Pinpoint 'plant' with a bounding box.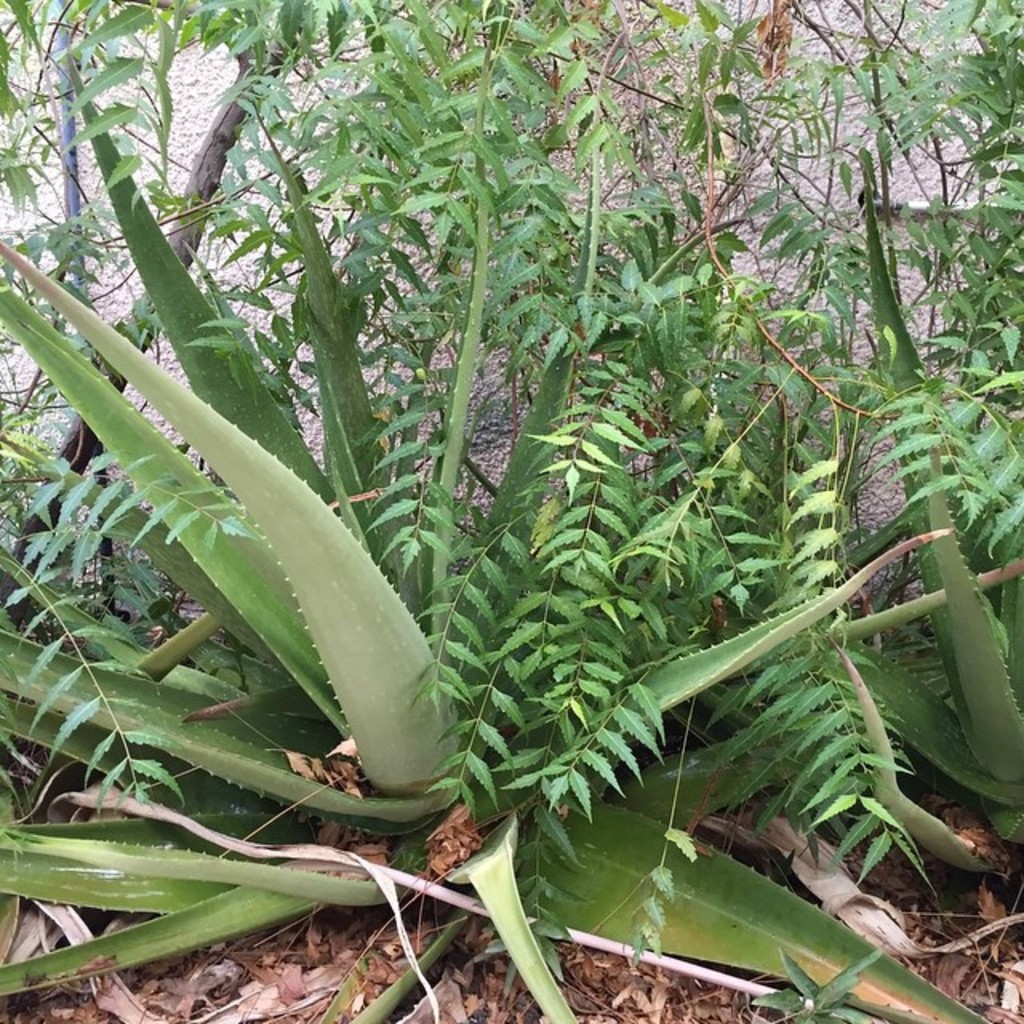
[x1=726, y1=262, x2=1018, y2=826].
